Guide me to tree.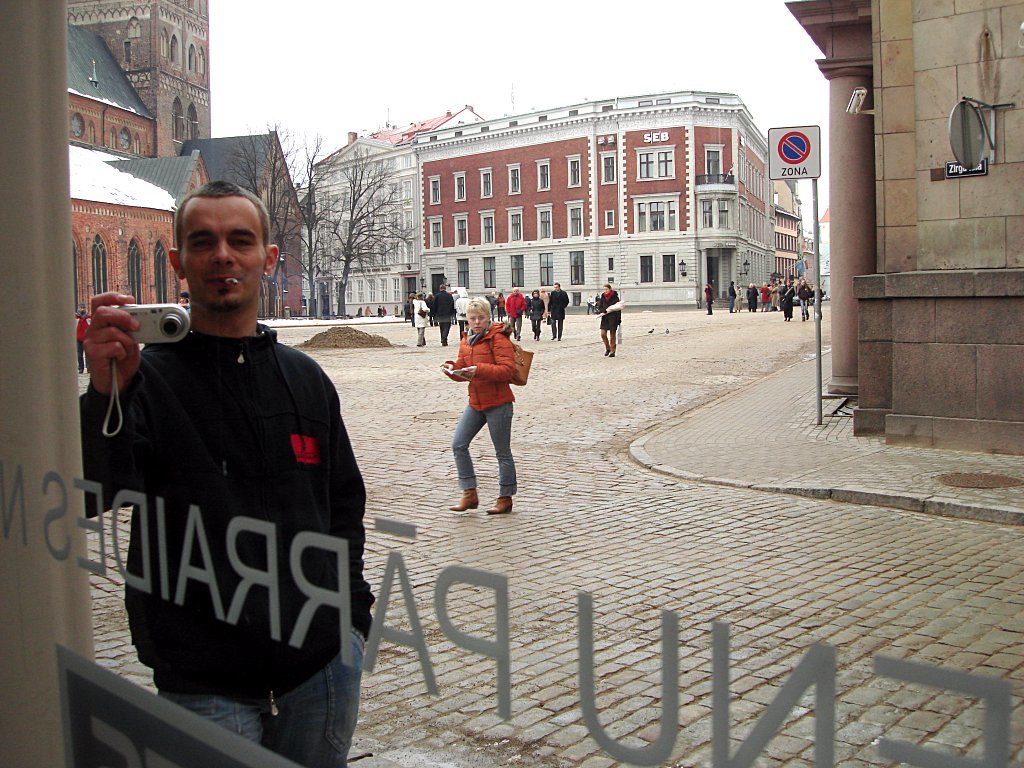
Guidance: l=223, t=127, r=304, b=309.
